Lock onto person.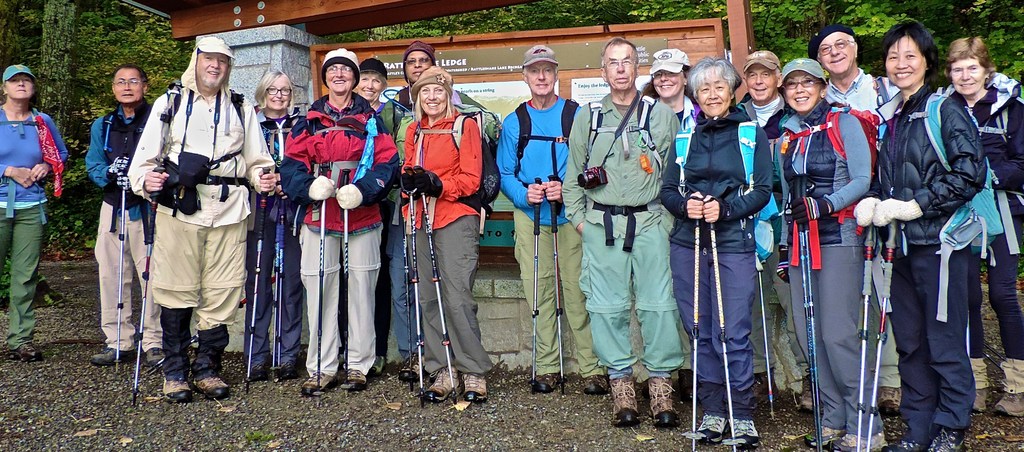
Locked: rect(0, 63, 63, 362).
